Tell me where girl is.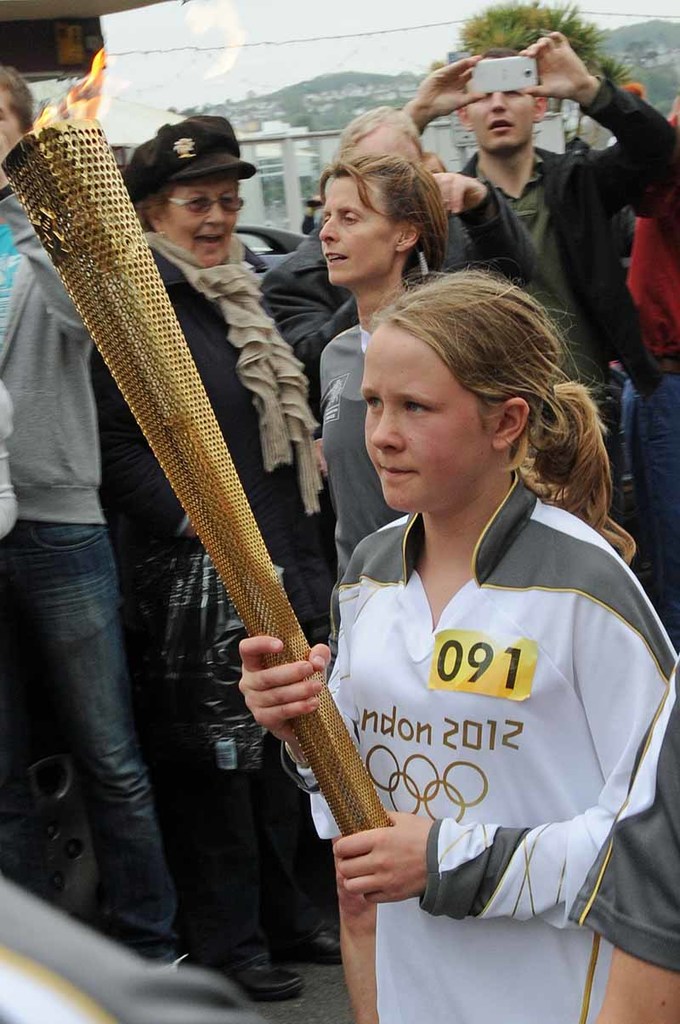
girl is at box=[242, 264, 674, 1023].
